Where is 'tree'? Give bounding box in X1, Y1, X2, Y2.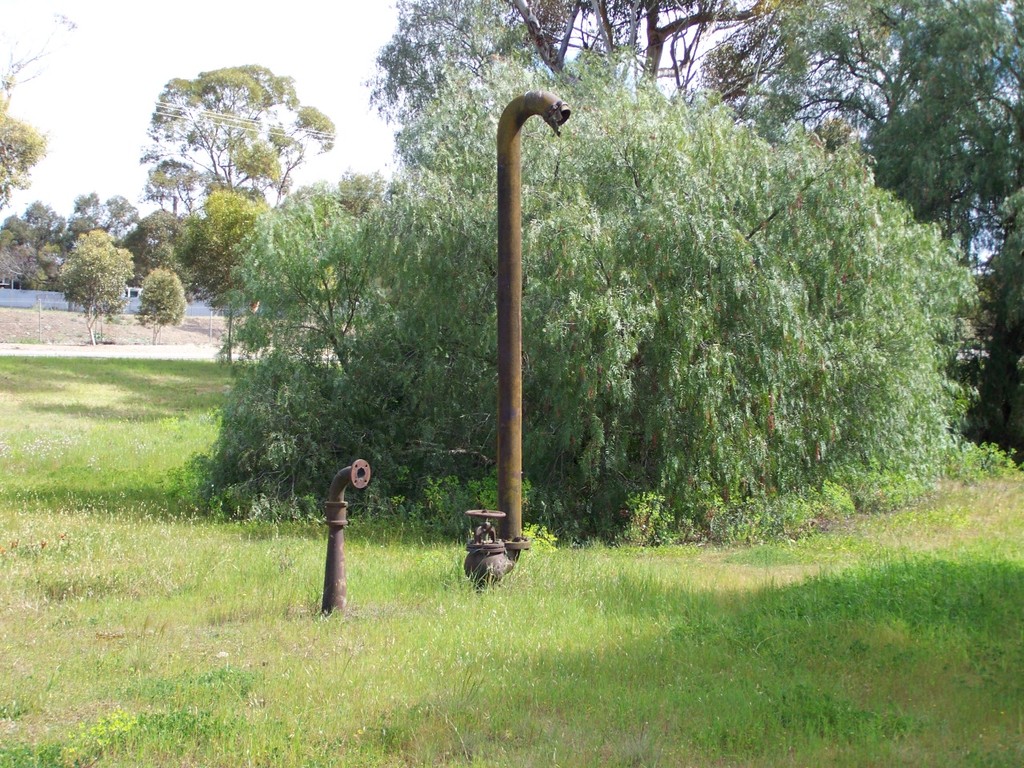
128, 50, 329, 252.
